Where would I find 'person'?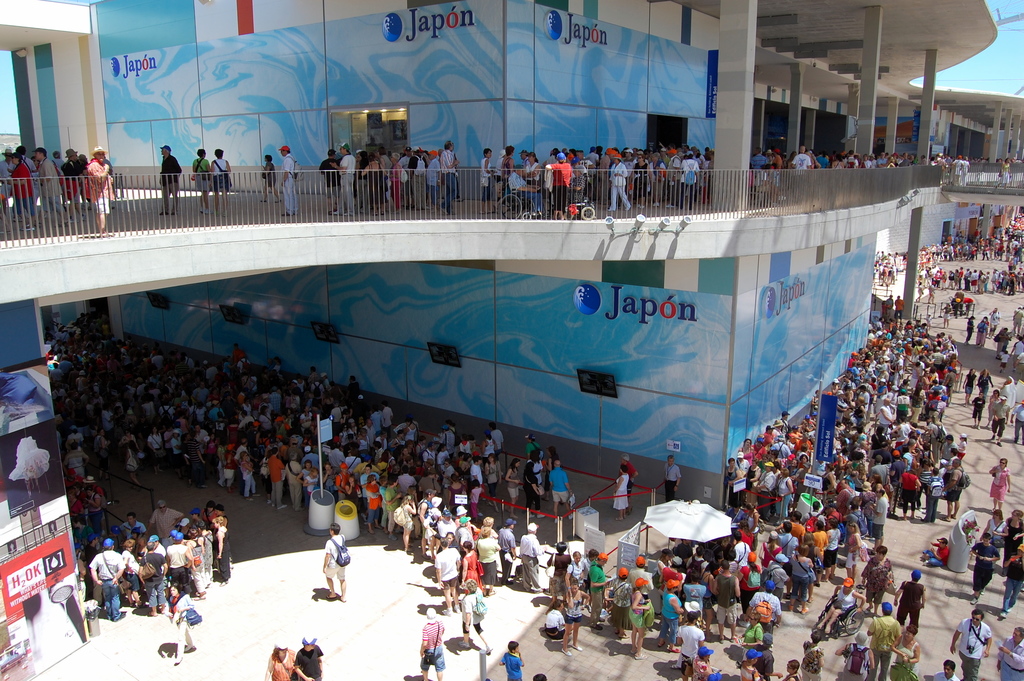
At {"left": 894, "top": 568, "right": 927, "bottom": 632}.
